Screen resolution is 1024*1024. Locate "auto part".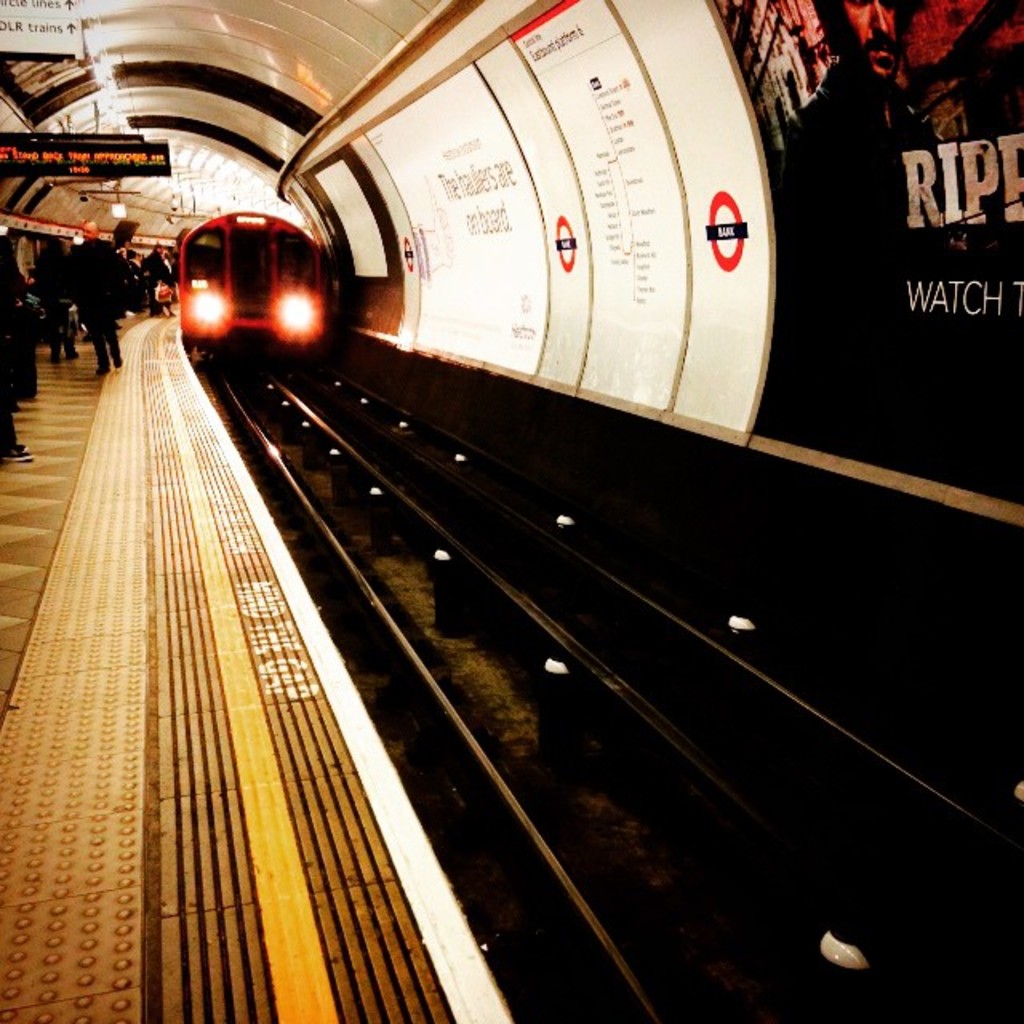
box(173, 202, 318, 347).
